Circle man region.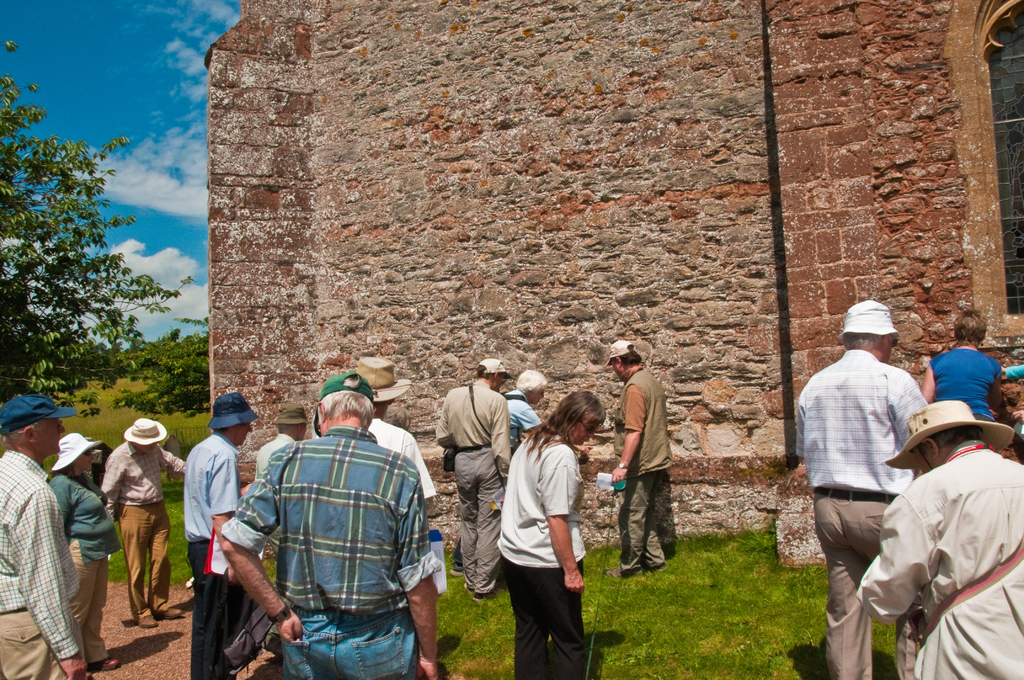
Region: (0,395,92,679).
